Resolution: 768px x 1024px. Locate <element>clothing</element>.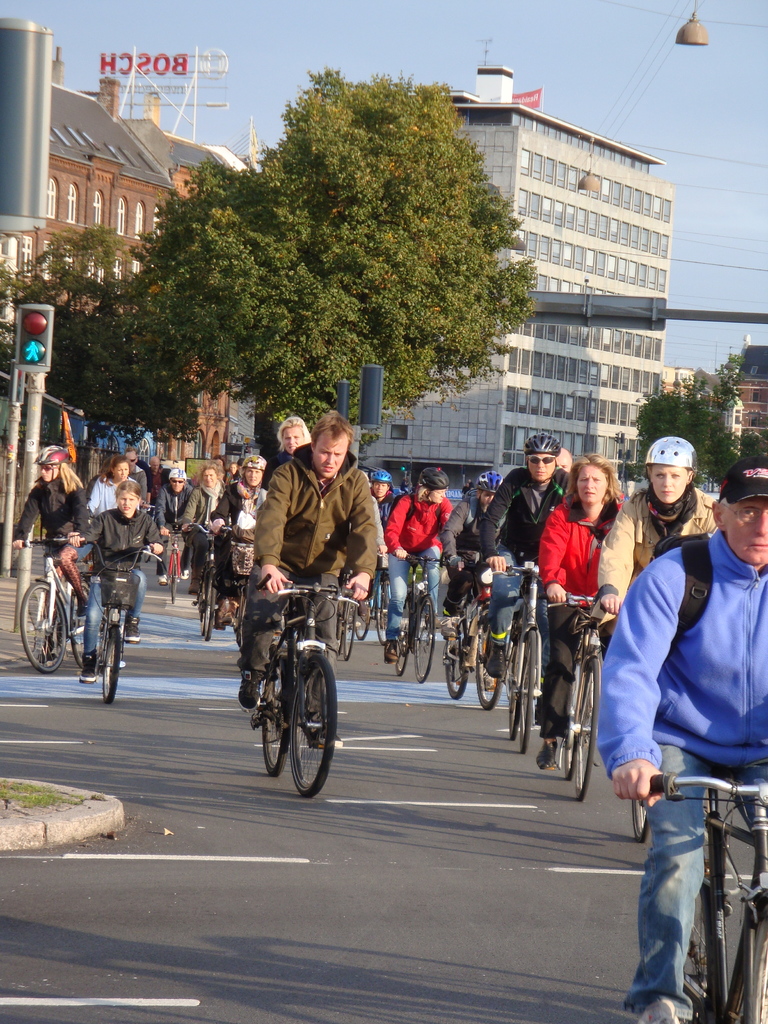
(x1=541, y1=496, x2=629, y2=608).
